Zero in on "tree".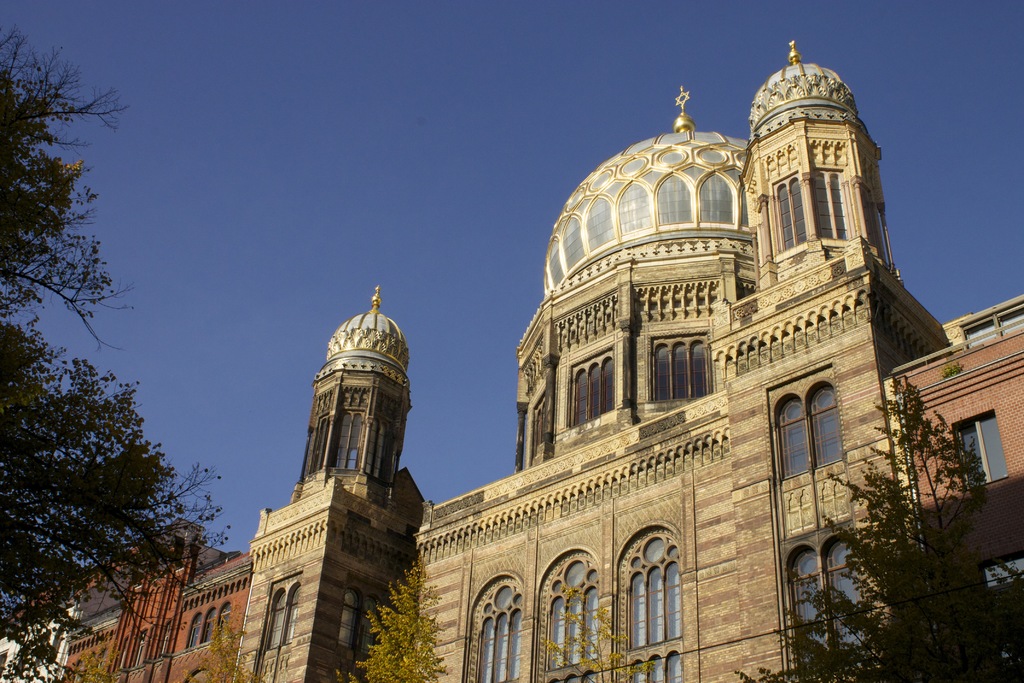
Zeroed in: pyautogui.locateOnScreen(2, 25, 227, 679).
